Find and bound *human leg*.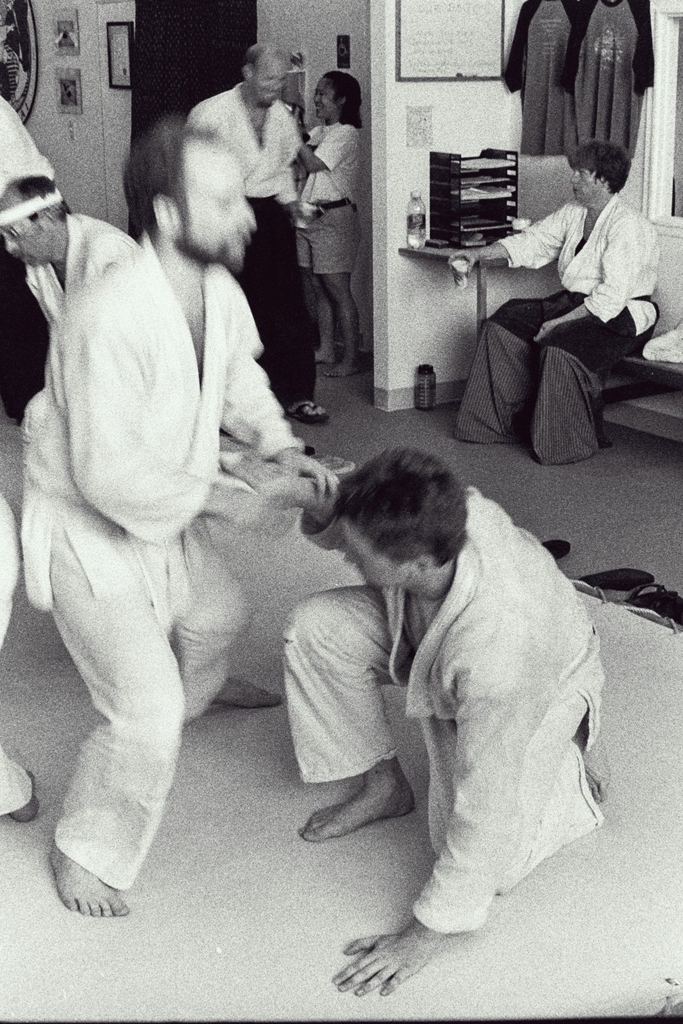
Bound: box=[35, 444, 212, 920].
